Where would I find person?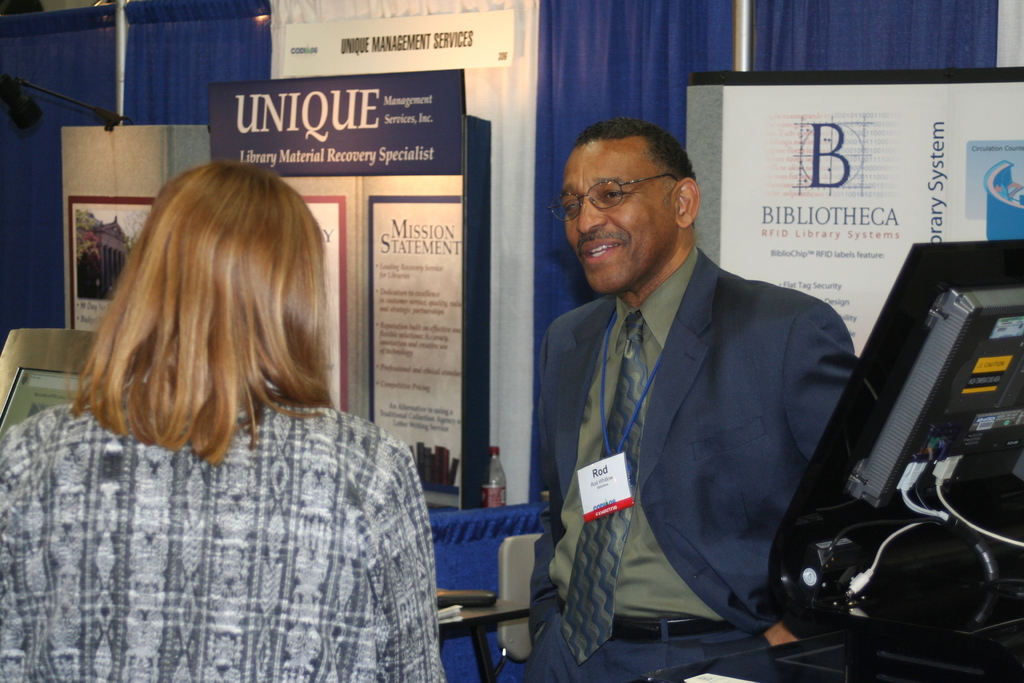
At 562, 94, 882, 673.
